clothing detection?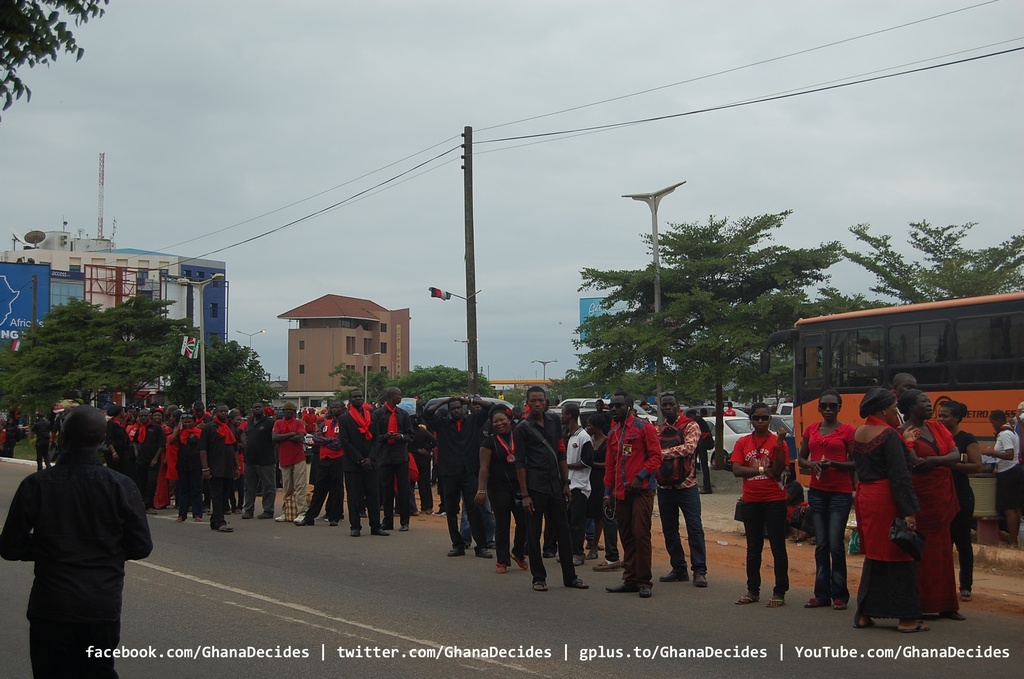
l=797, t=413, r=854, b=599
